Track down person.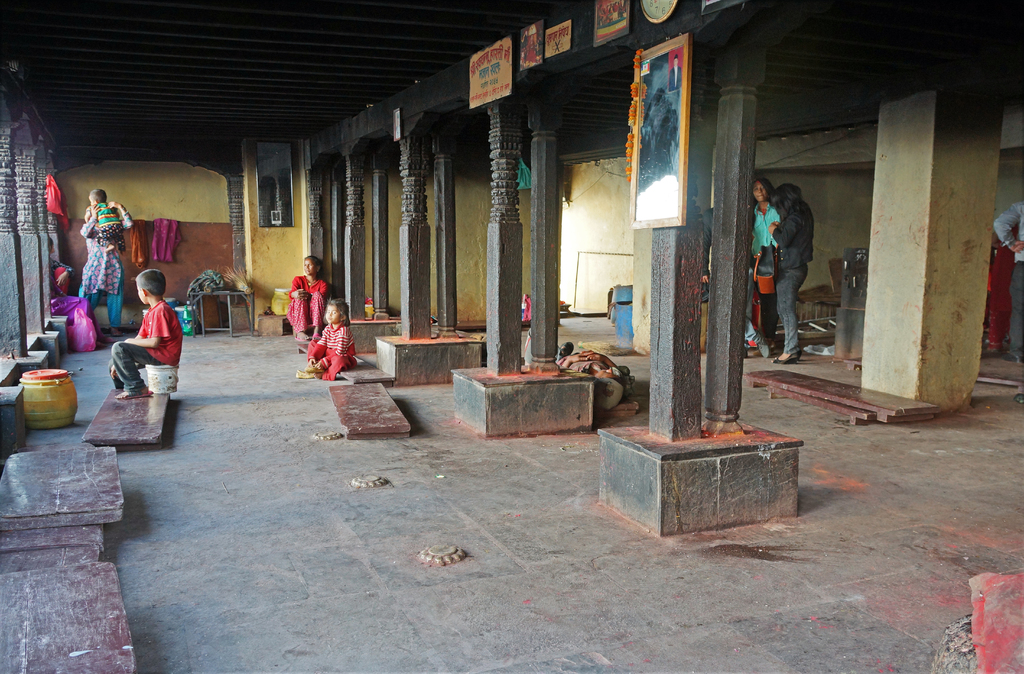
Tracked to 750, 178, 779, 341.
